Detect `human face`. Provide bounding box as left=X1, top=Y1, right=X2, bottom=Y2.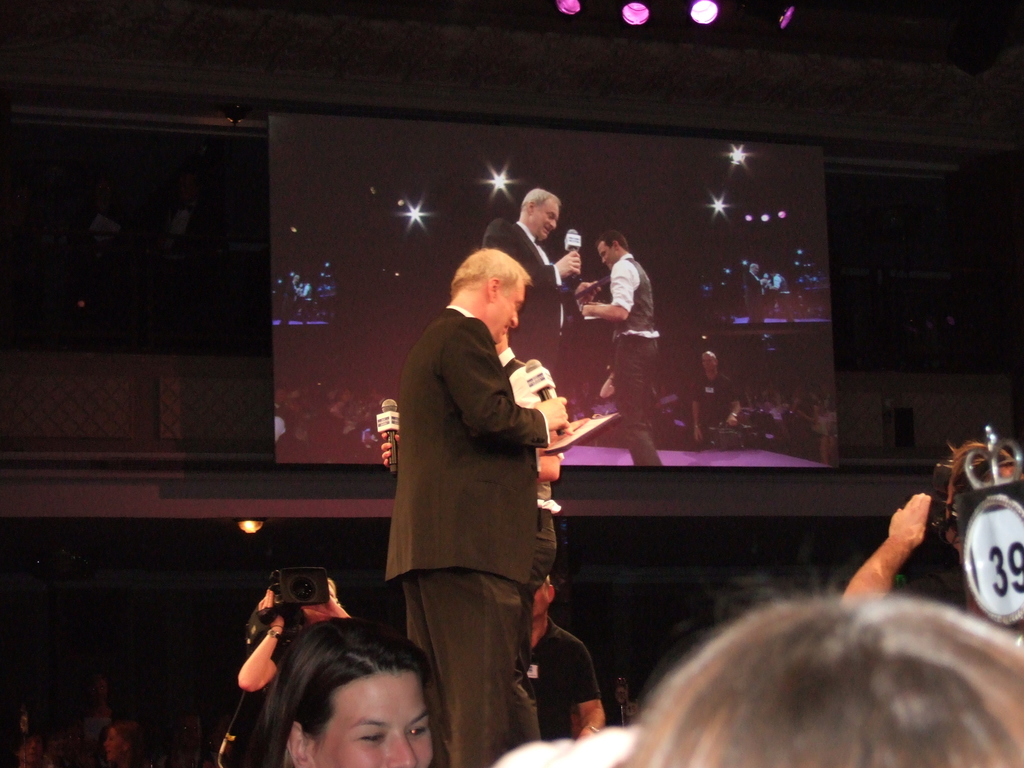
left=316, top=669, right=436, bottom=767.
